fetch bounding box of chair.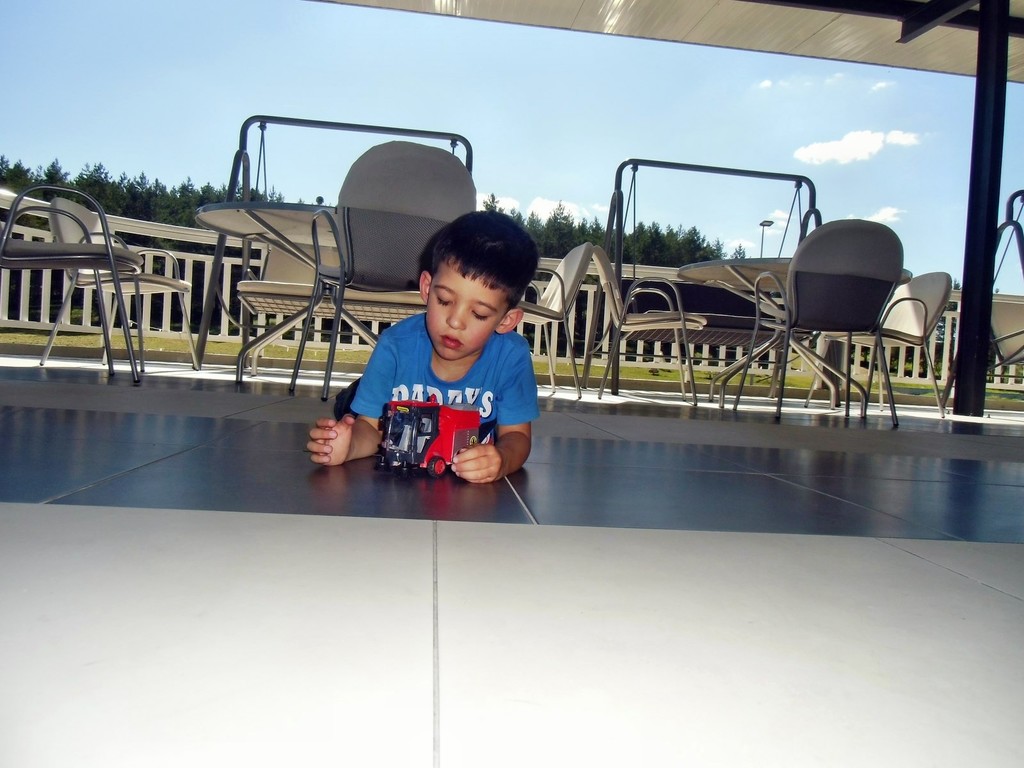
Bbox: BBox(822, 269, 953, 426).
